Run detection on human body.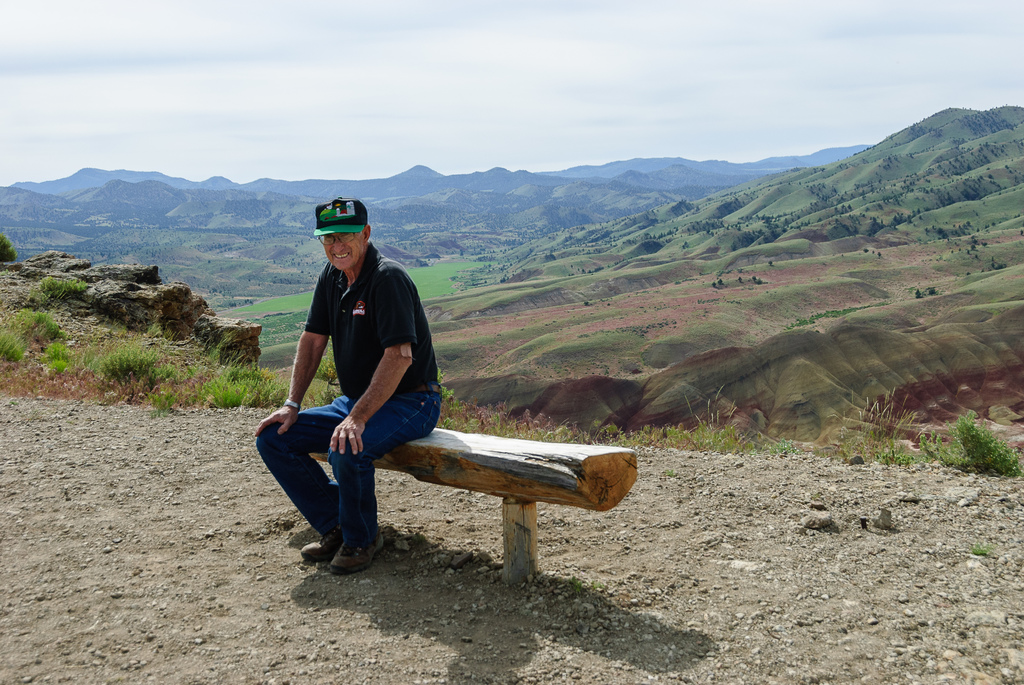
Result: (276,203,480,567).
